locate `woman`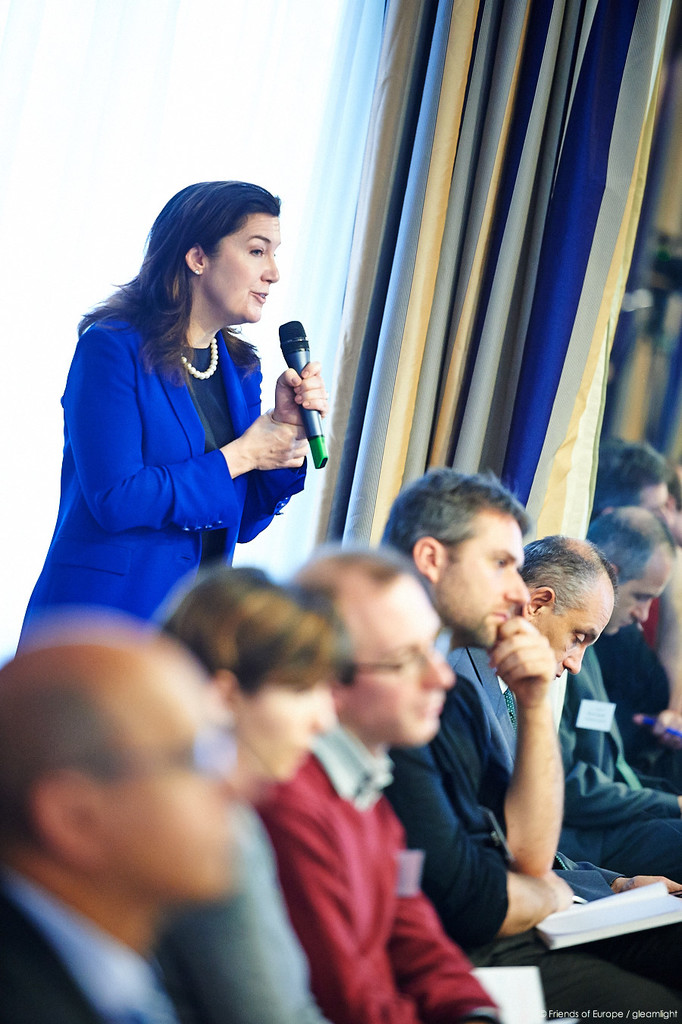
[x1=2, y1=170, x2=330, y2=657]
